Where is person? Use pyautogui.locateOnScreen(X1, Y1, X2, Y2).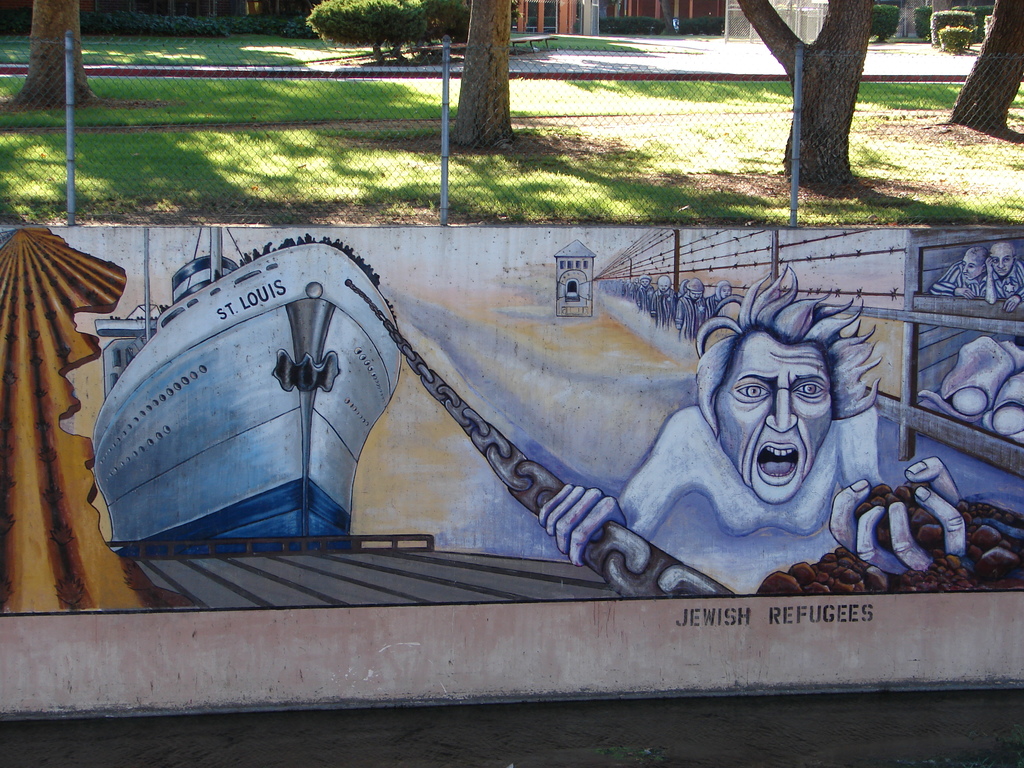
pyautogui.locateOnScreen(927, 247, 998, 308).
